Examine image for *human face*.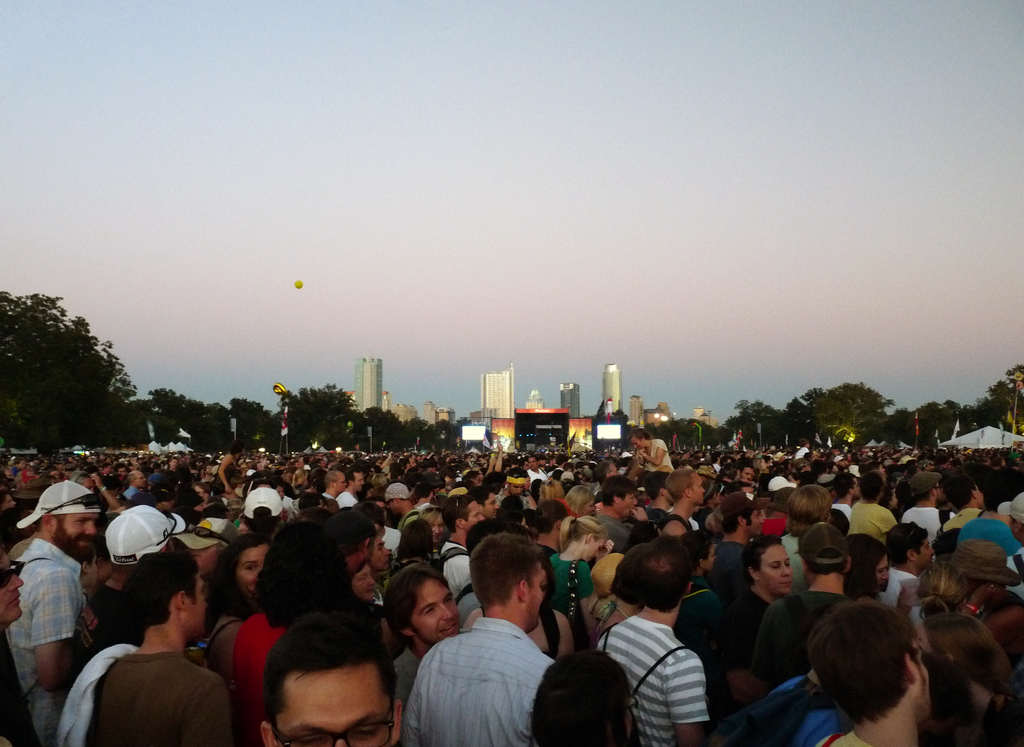
Examination result: rect(239, 547, 269, 594).
